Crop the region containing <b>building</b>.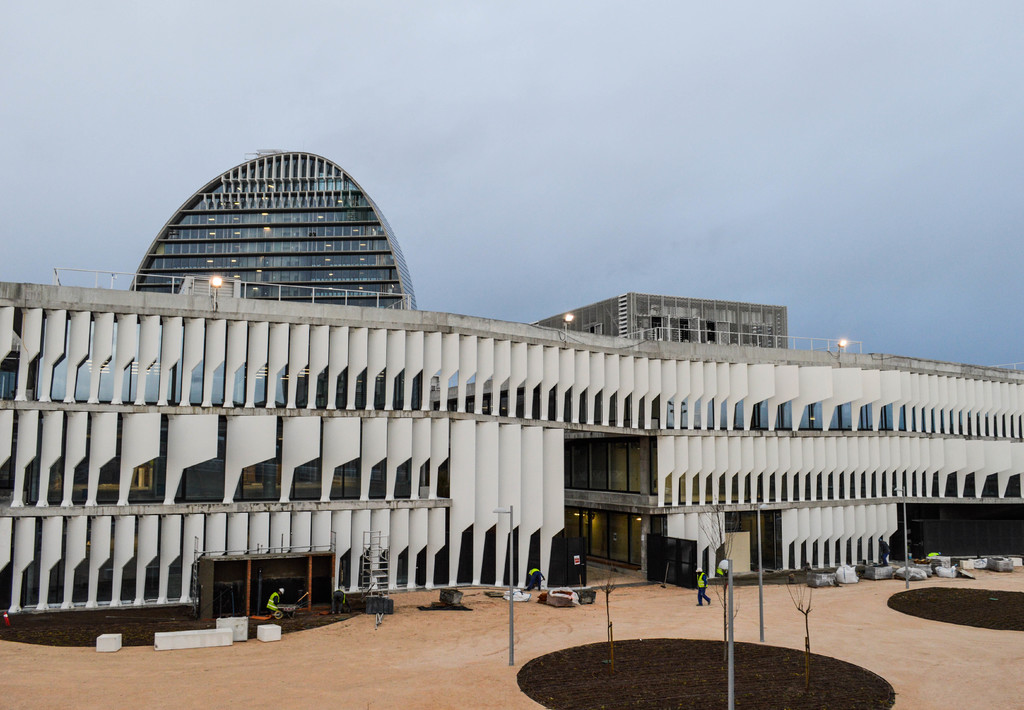
Crop region: (x1=528, y1=294, x2=788, y2=350).
